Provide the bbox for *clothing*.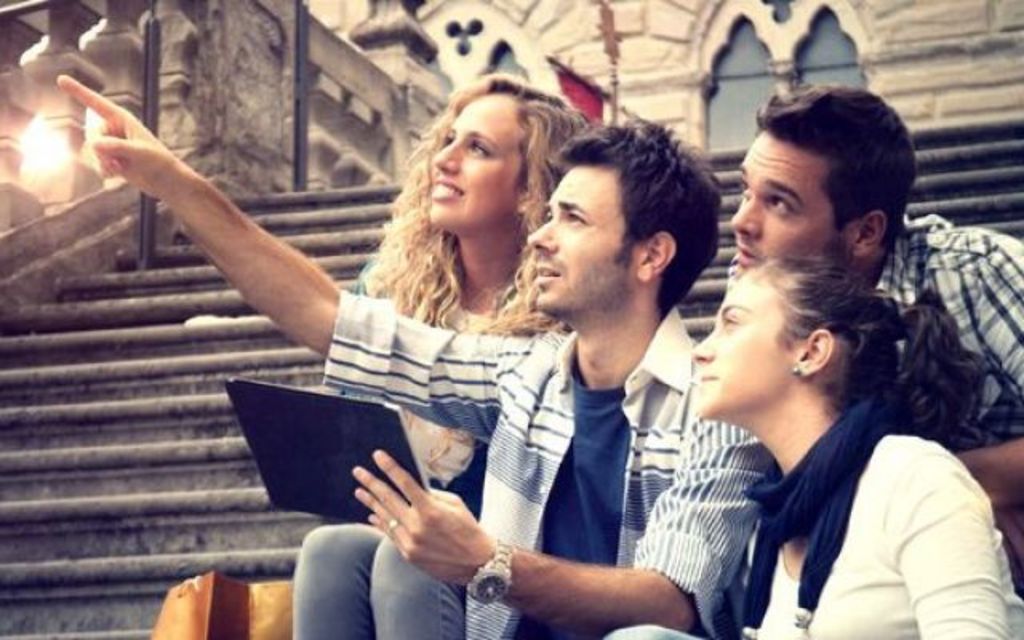
x1=718, y1=395, x2=1022, y2=635.
